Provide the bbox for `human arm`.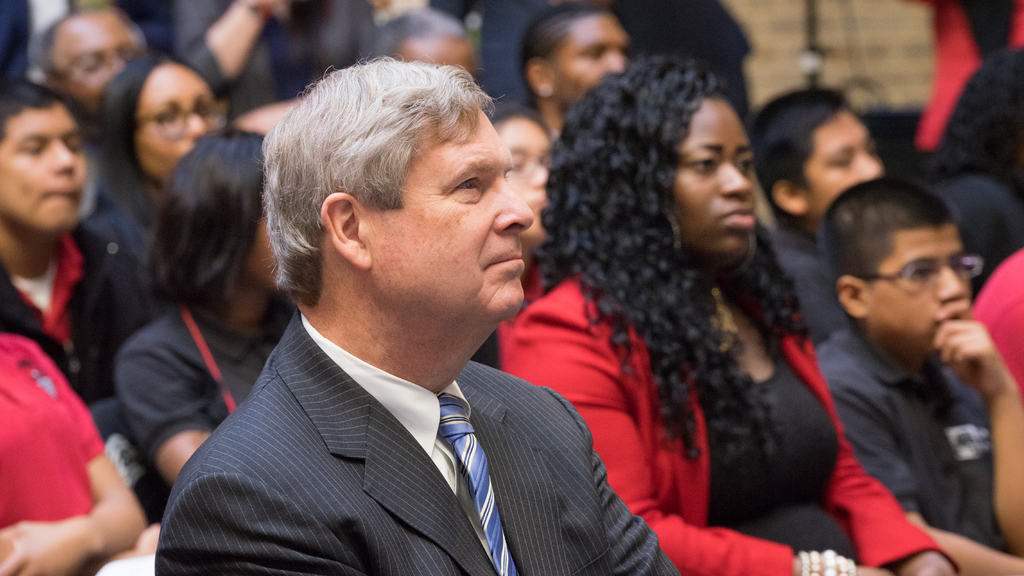
crop(0, 449, 152, 575).
